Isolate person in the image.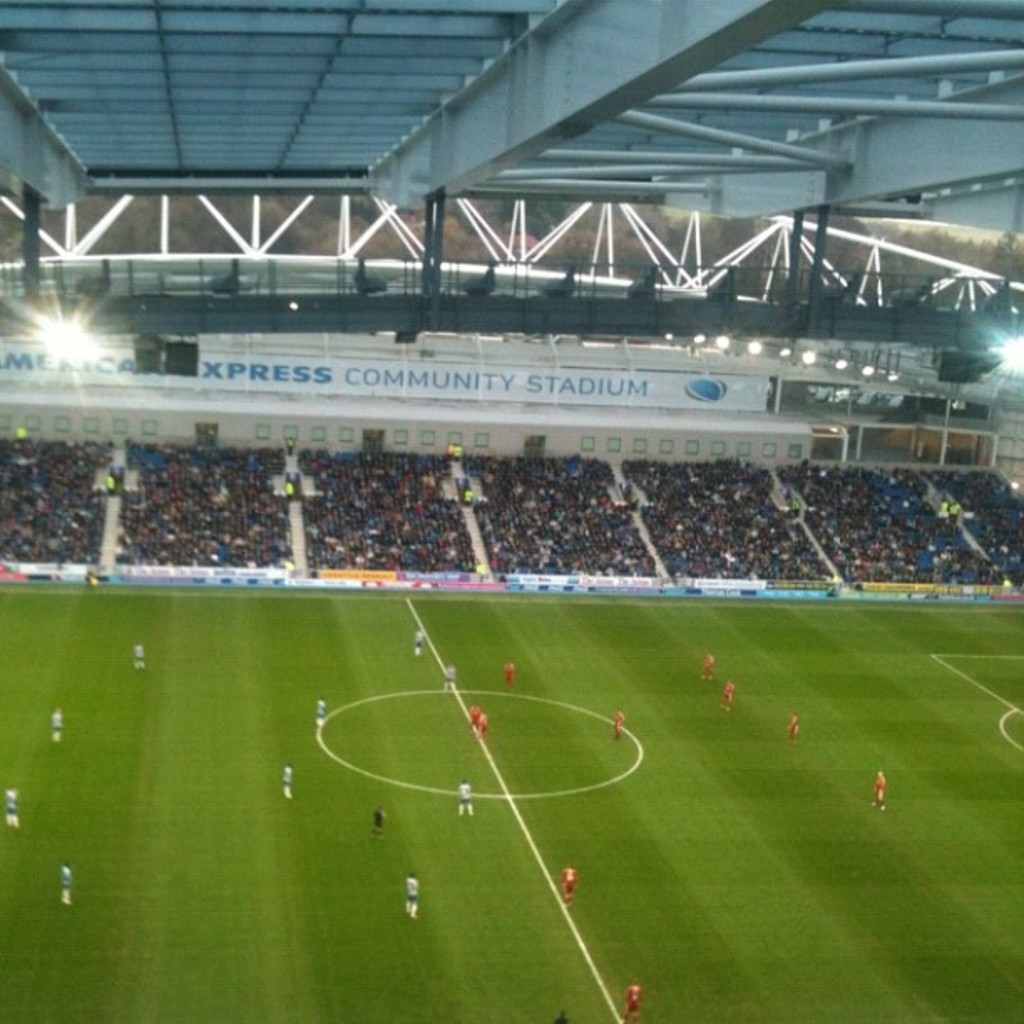
Isolated region: Rect(361, 796, 392, 840).
